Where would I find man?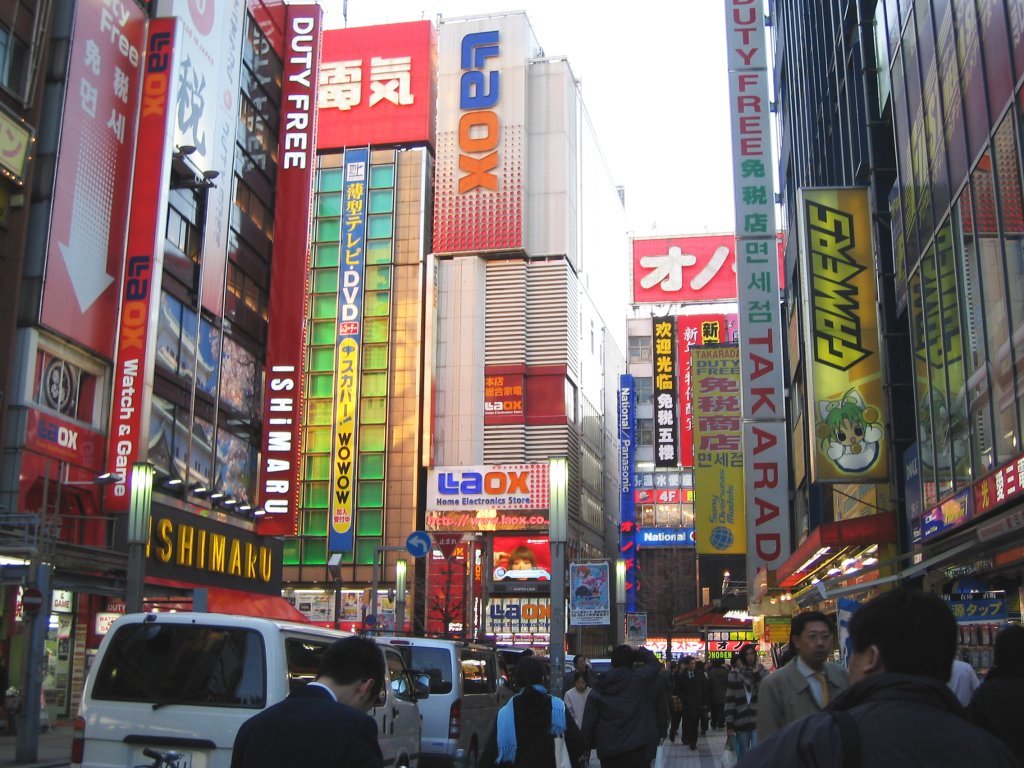
At box(564, 653, 604, 693).
